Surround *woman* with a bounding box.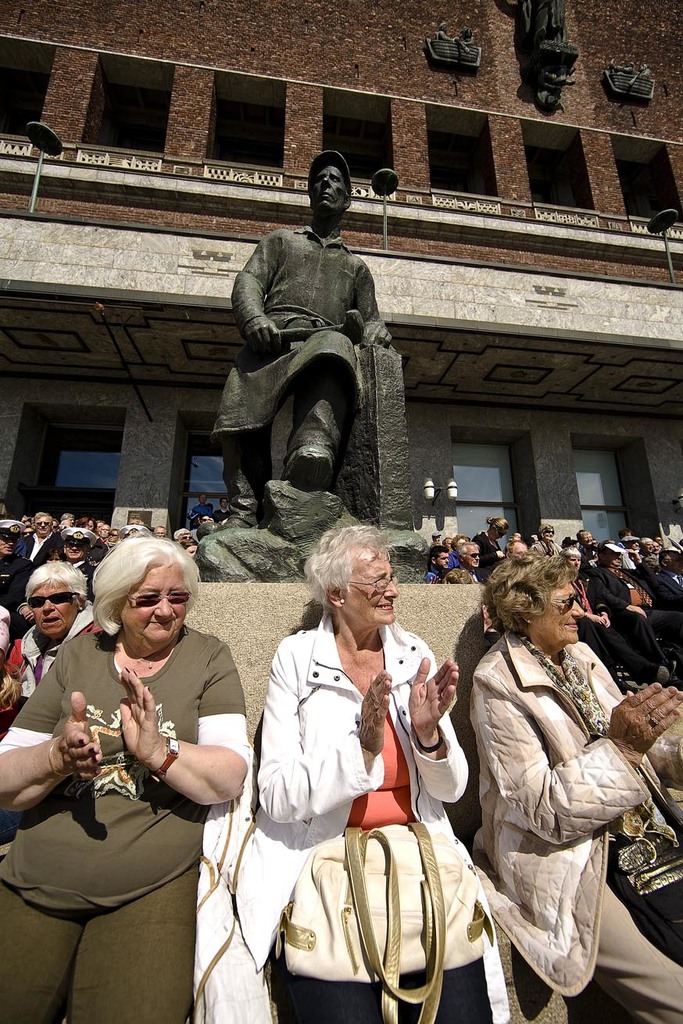
select_region(32, 528, 247, 1023).
